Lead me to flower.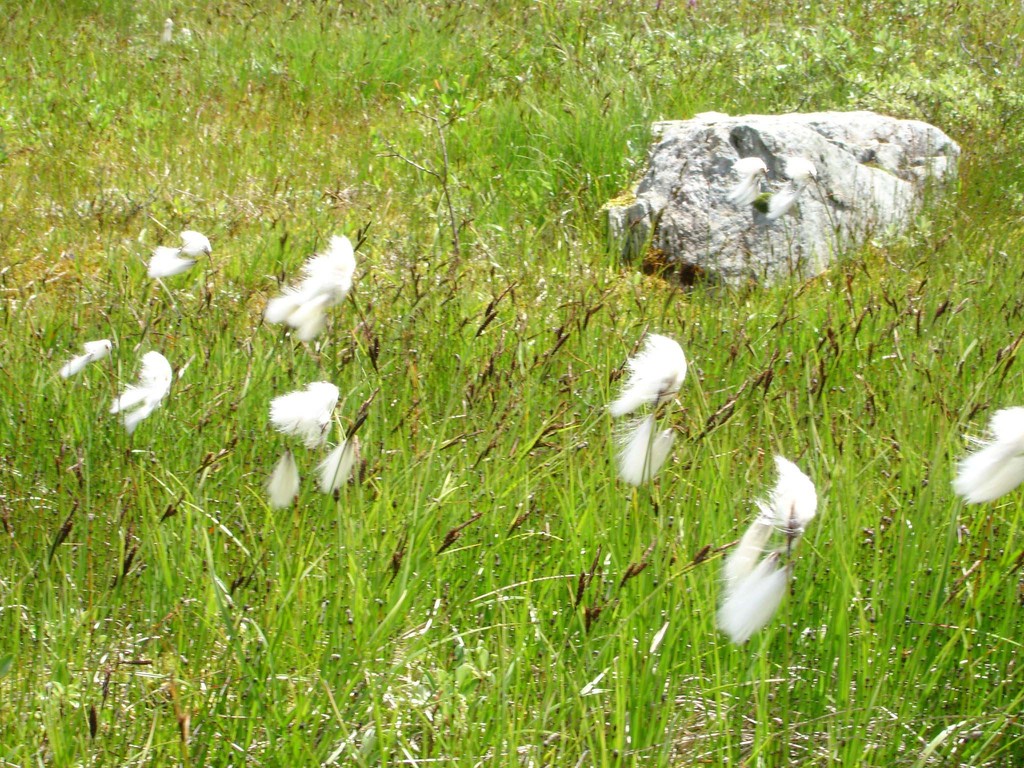
Lead to left=615, top=409, right=682, bottom=495.
